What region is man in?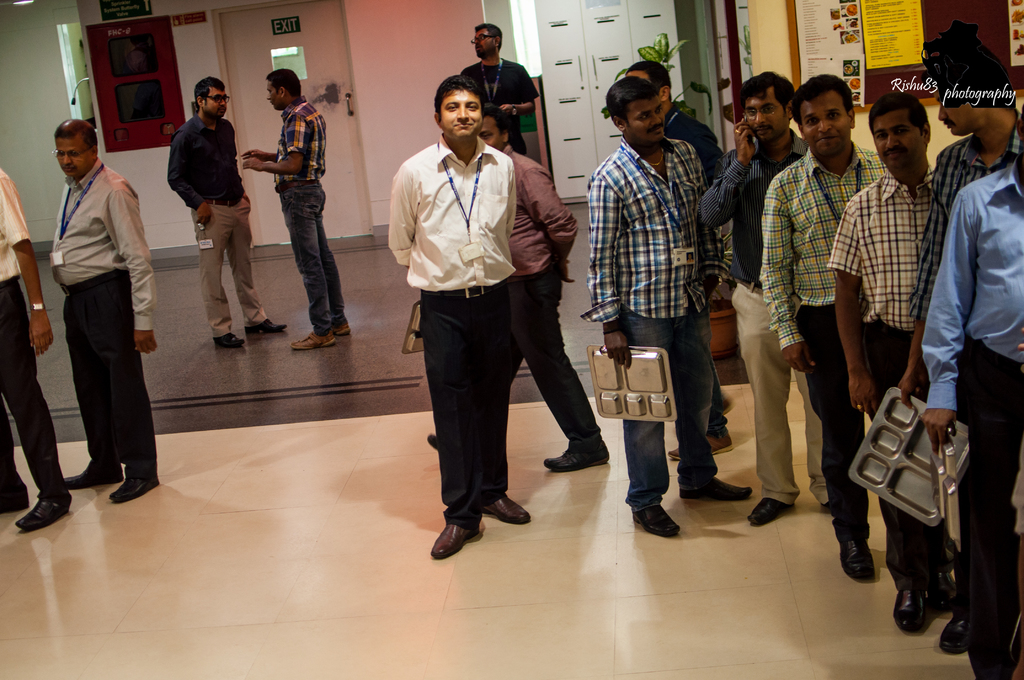
{"x1": 428, "y1": 114, "x2": 611, "y2": 470}.
